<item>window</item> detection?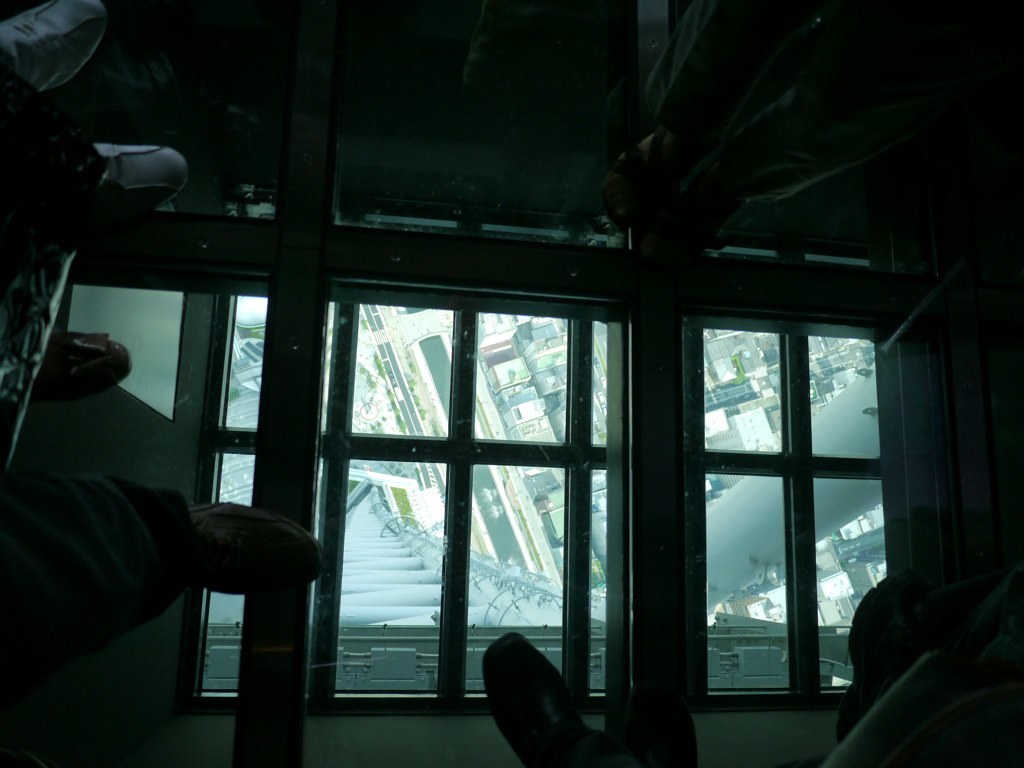
bbox(24, 234, 304, 731)
